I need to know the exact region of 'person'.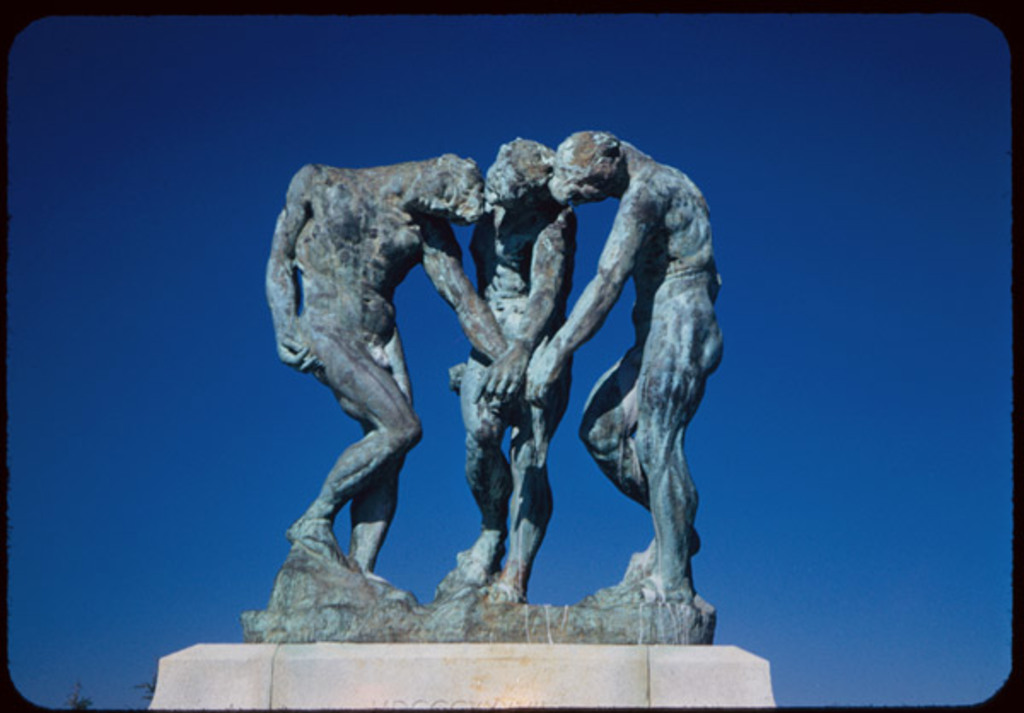
Region: left=447, top=140, right=580, bottom=580.
